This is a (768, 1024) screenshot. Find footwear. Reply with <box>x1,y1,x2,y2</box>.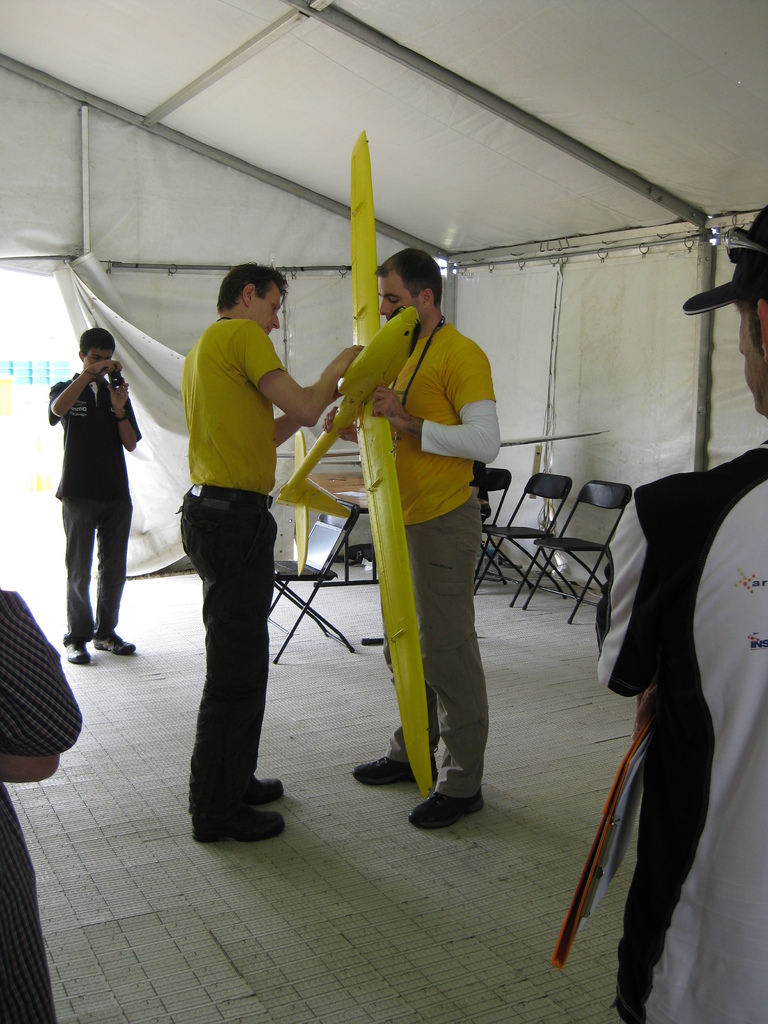
<box>100,622,134,655</box>.
